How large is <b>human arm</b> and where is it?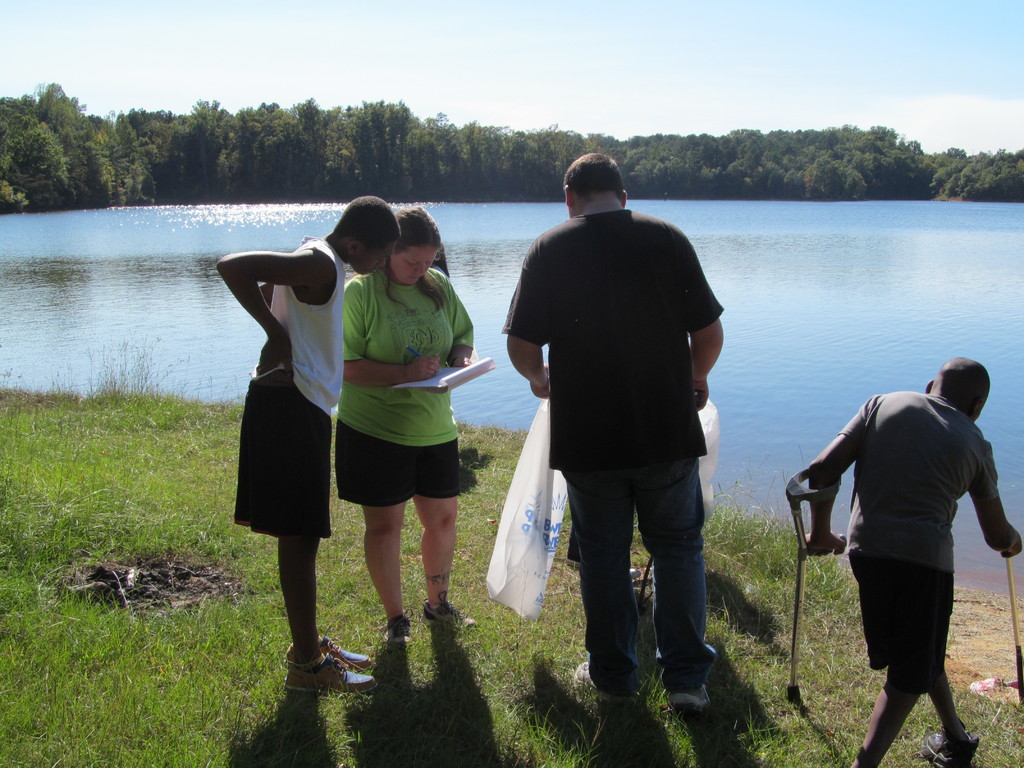
Bounding box: [668,221,724,412].
